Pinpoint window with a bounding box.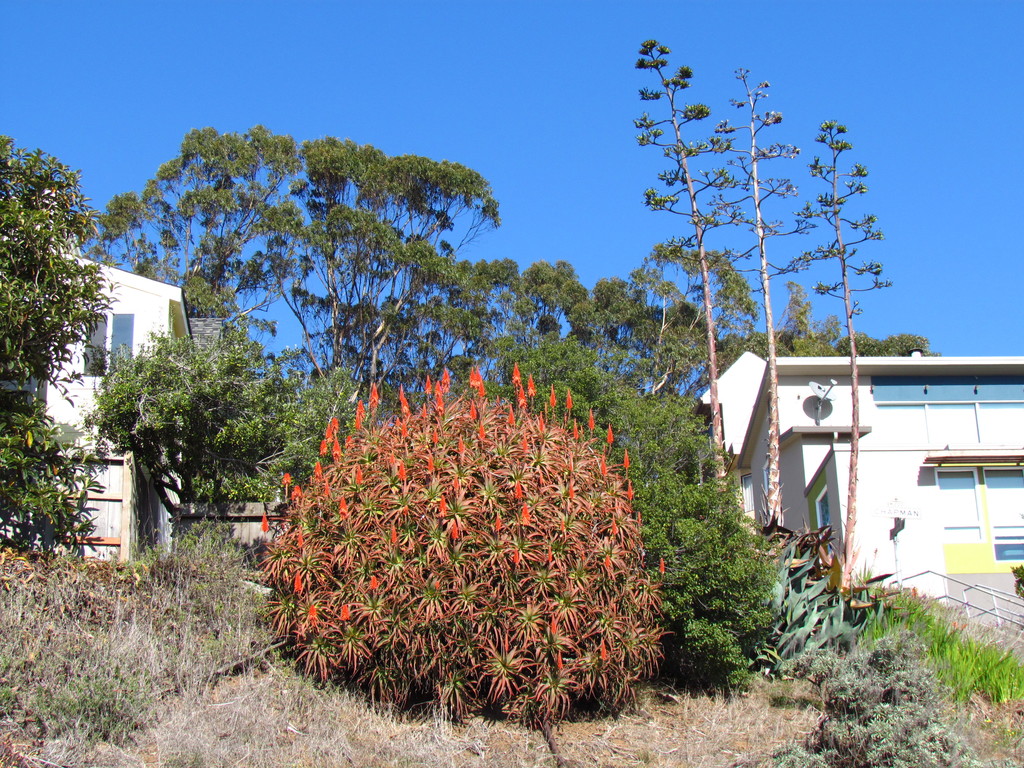
bbox(931, 462, 1023, 574).
